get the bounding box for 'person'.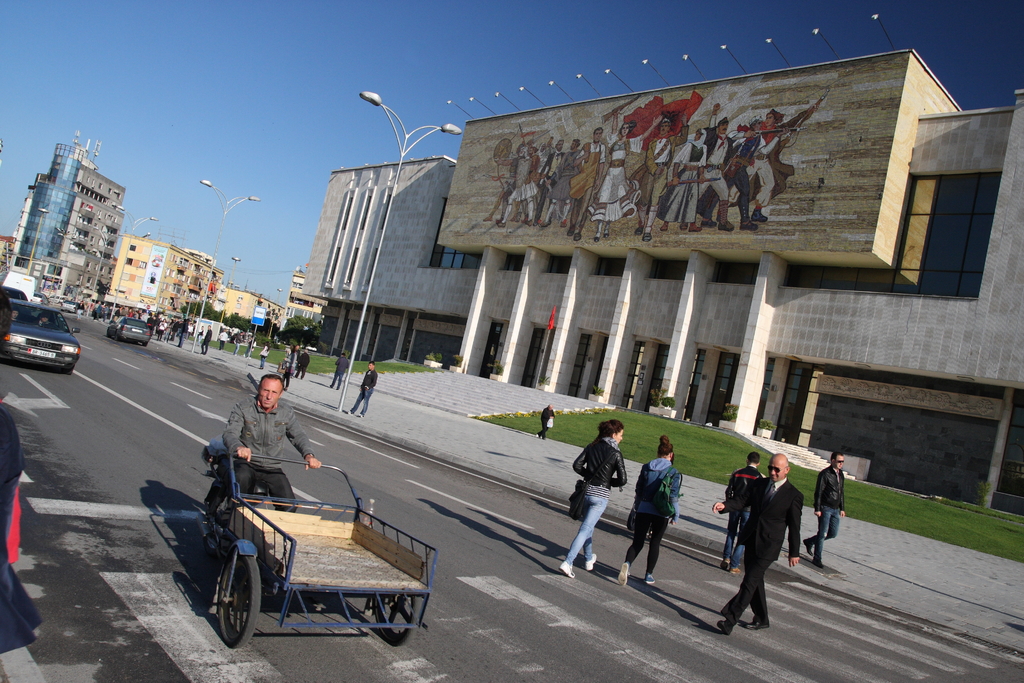
<region>175, 318, 194, 345</region>.
